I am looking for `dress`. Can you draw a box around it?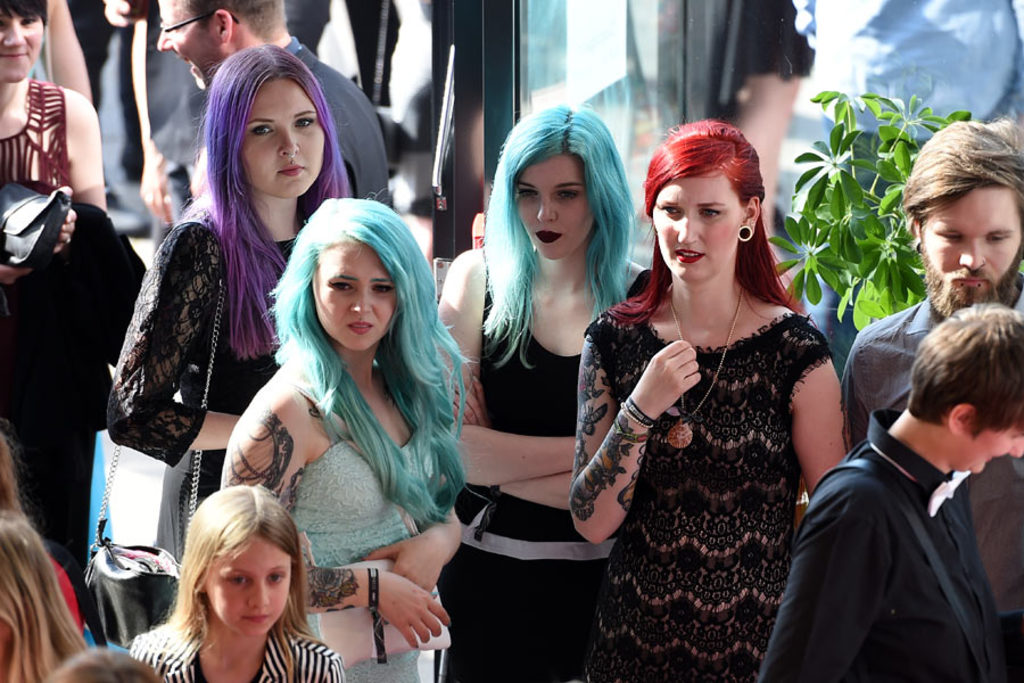
Sure, the bounding box is [x1=585, y1=297, x2=829, y2=682].
